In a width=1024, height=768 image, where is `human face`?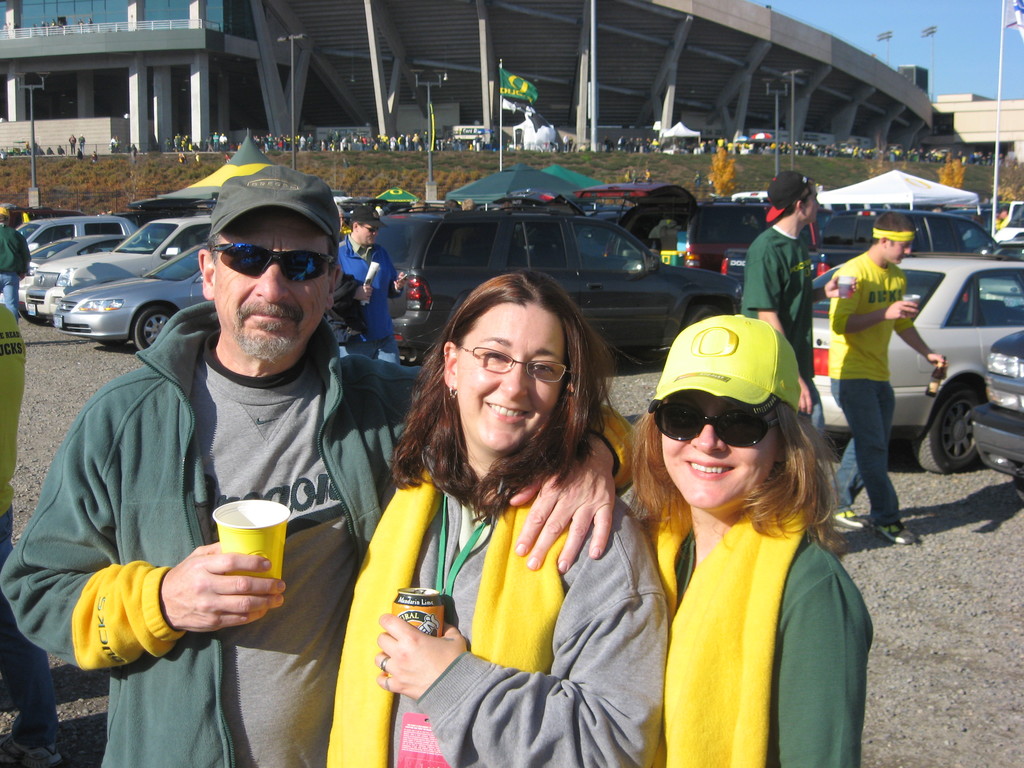
x1=805, y1=187, x2=825, y2=227.
